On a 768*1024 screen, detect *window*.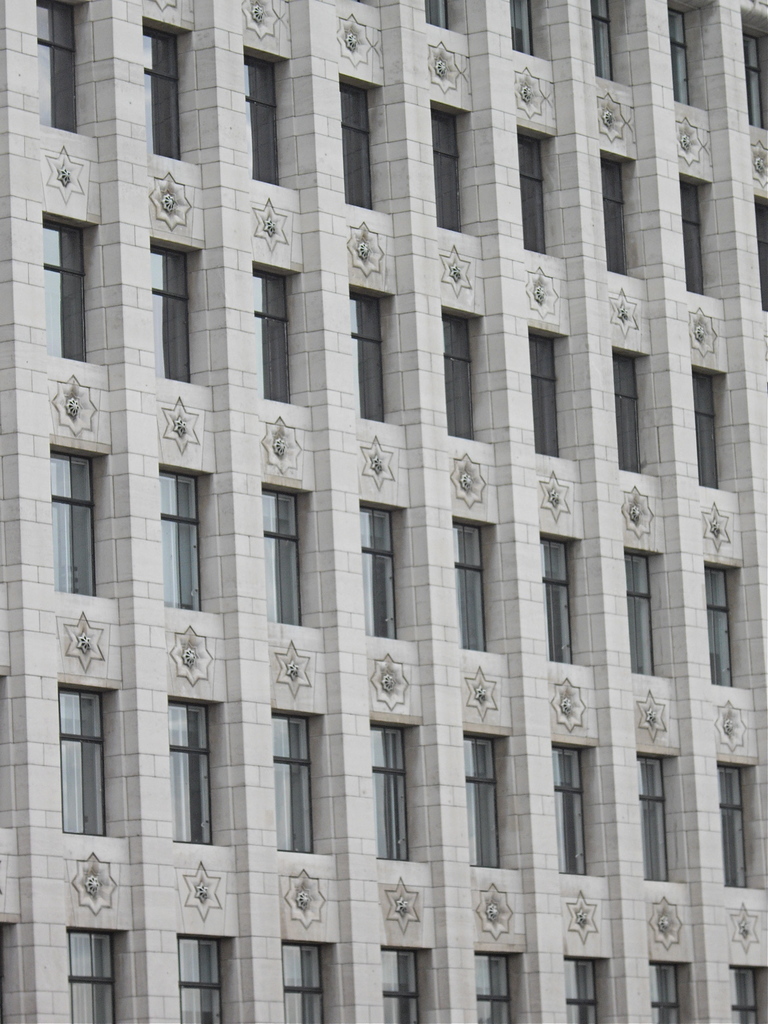
region(276, 708, 326, 853).
